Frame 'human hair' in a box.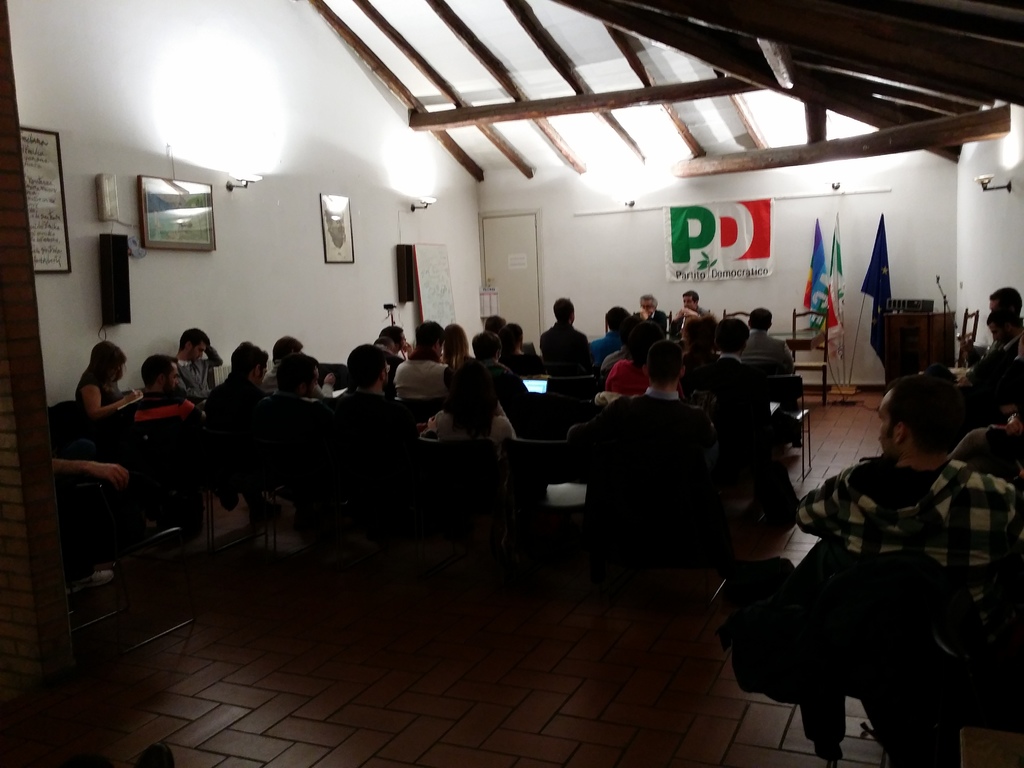
x1=988 y1=285 x2=1018 y2=316.
